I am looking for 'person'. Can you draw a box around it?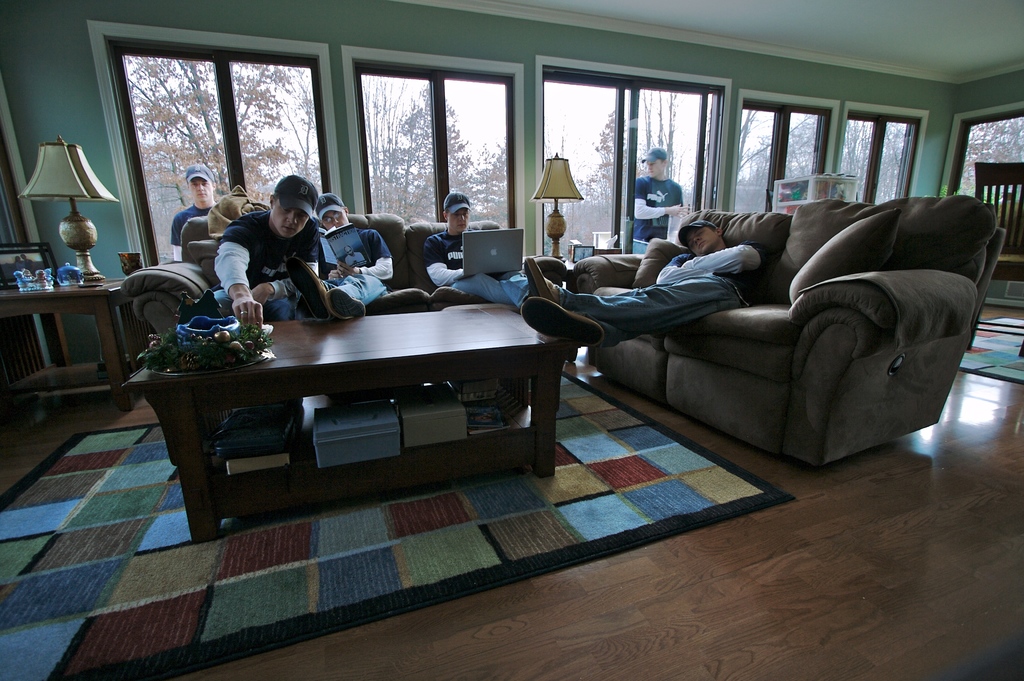
Sure, the bounding box is bbox=[634, 144, 684, 243].
